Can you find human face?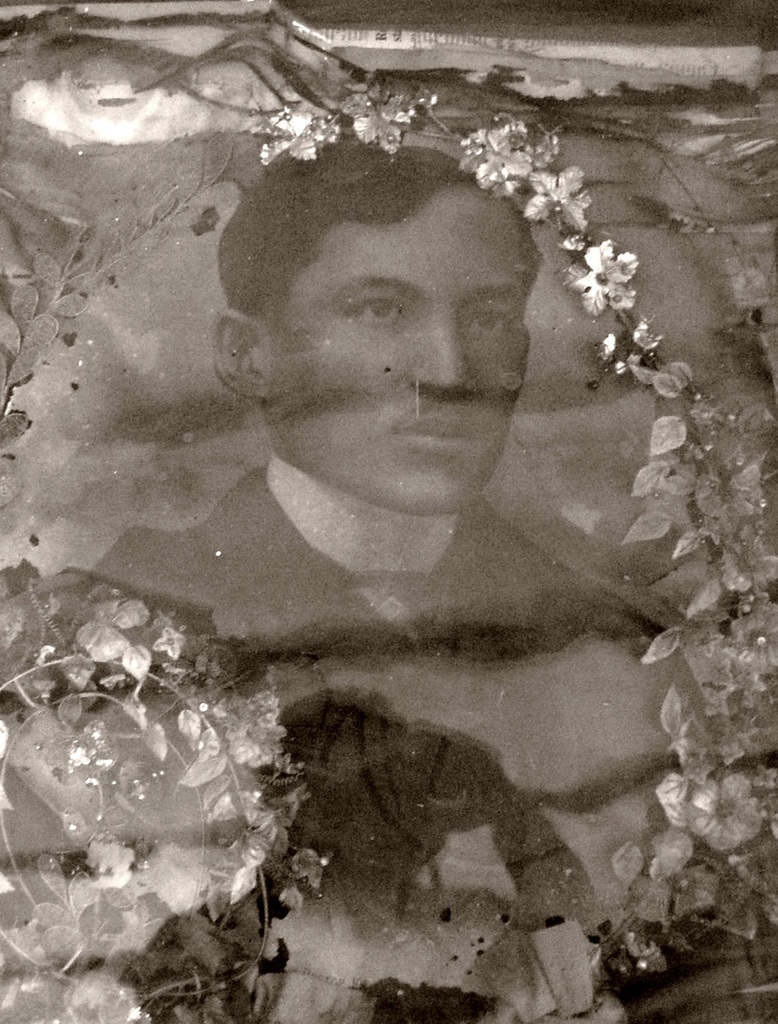
Yes, bounding box: bbox=(273, 182, 529, 525).
